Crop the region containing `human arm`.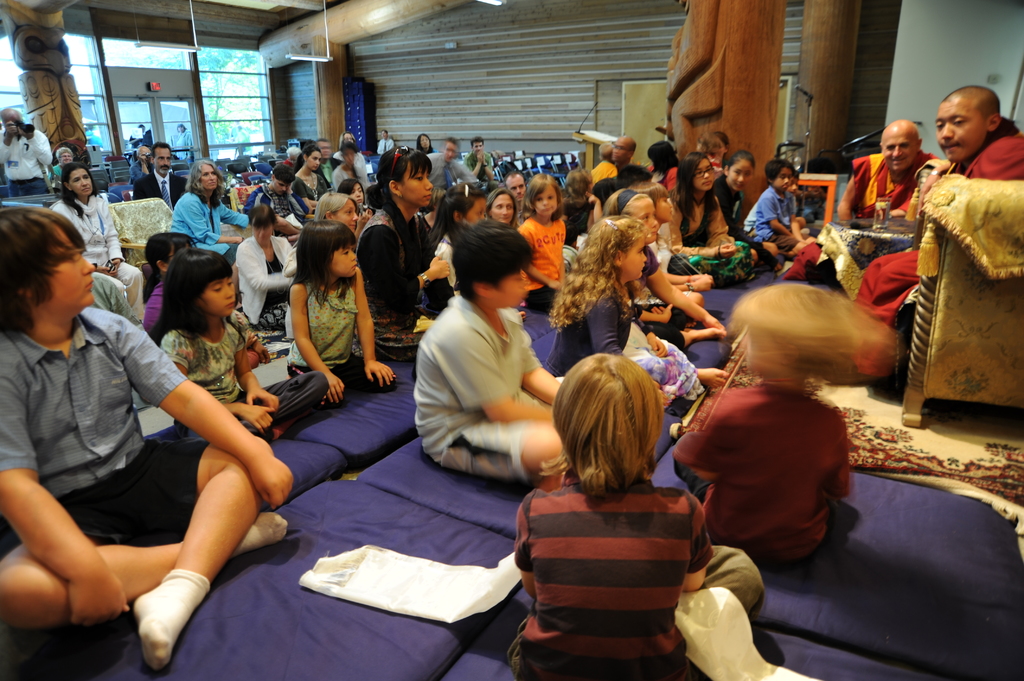
Crop region: 289/285/347/410.
